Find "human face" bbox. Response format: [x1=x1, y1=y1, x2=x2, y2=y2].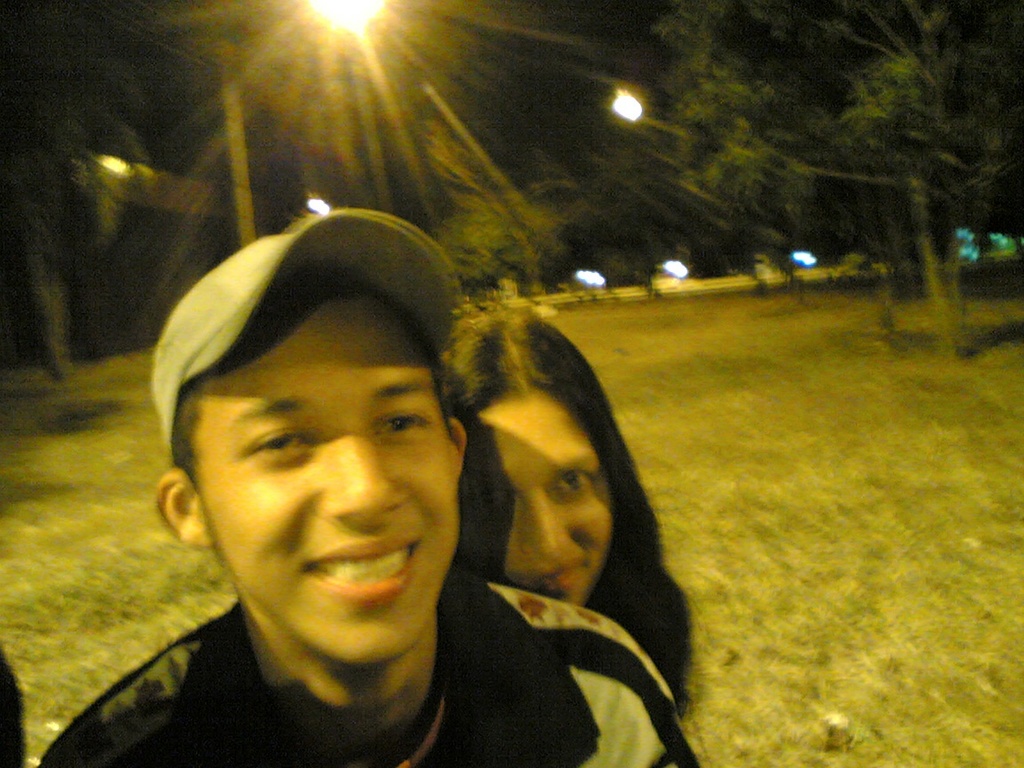
[x1=202, y1=336, x2=463, y2=651].
